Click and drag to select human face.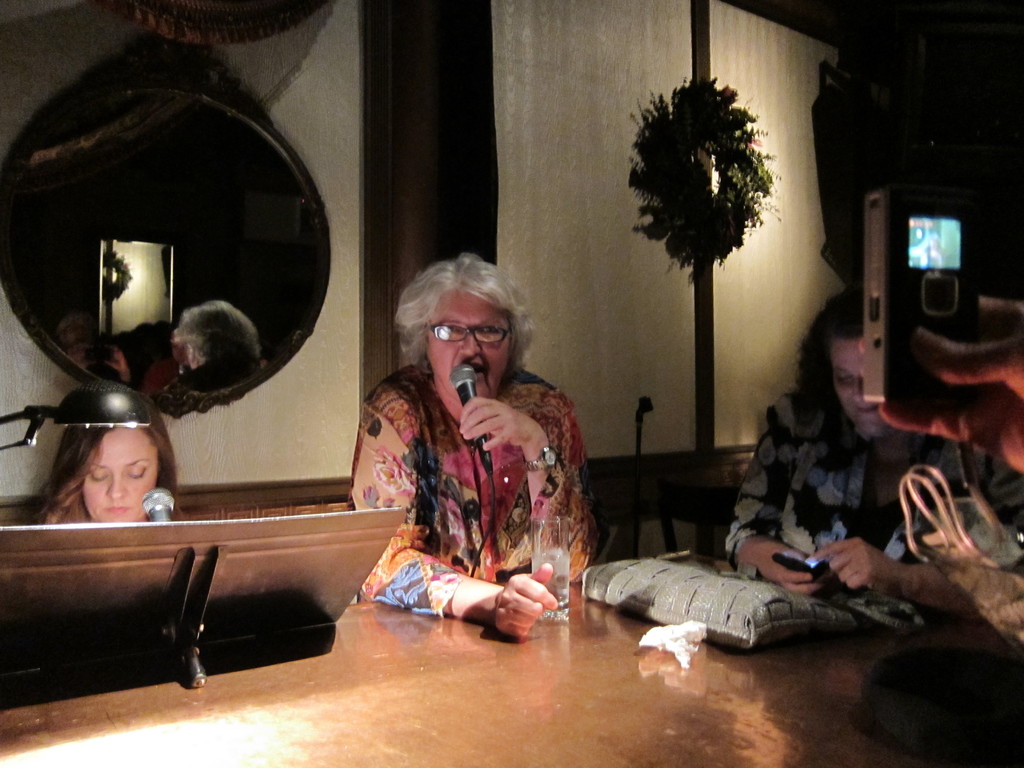
Selection: 82 427 157 522.
